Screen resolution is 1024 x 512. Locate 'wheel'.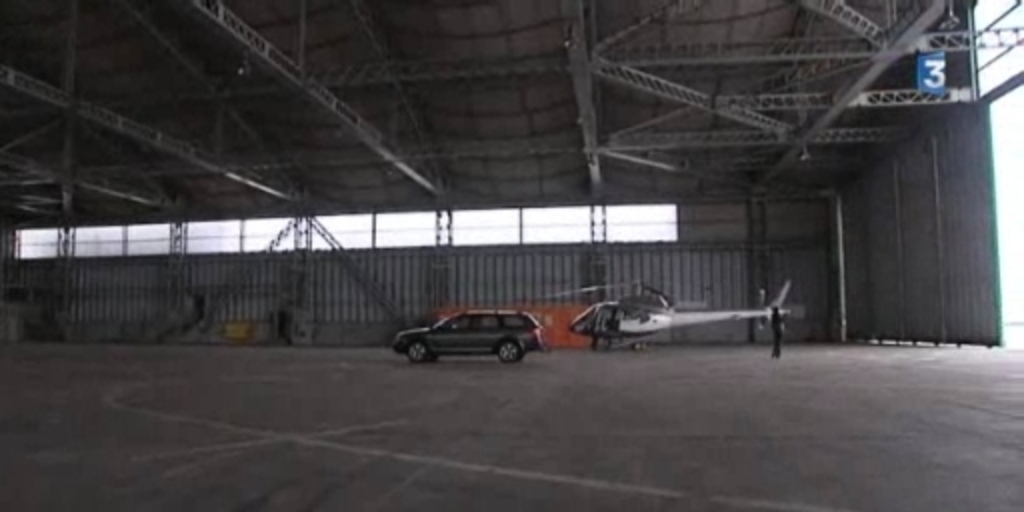
box=[496, 342, 524, 364].
